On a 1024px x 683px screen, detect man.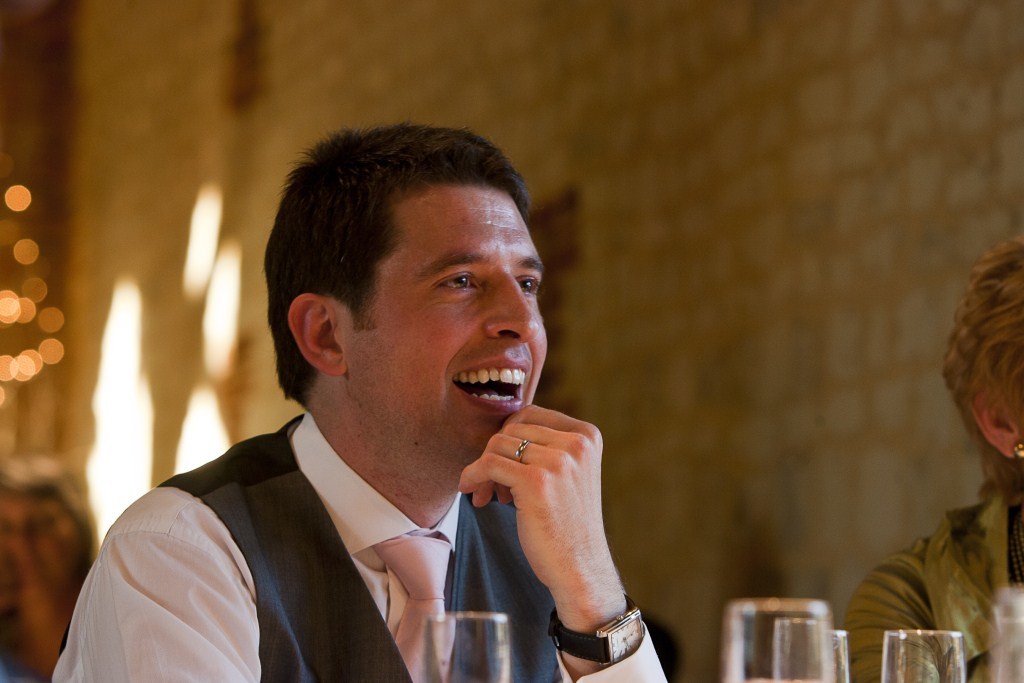
<bbox>57, 141, 710, 677</bbox>.
